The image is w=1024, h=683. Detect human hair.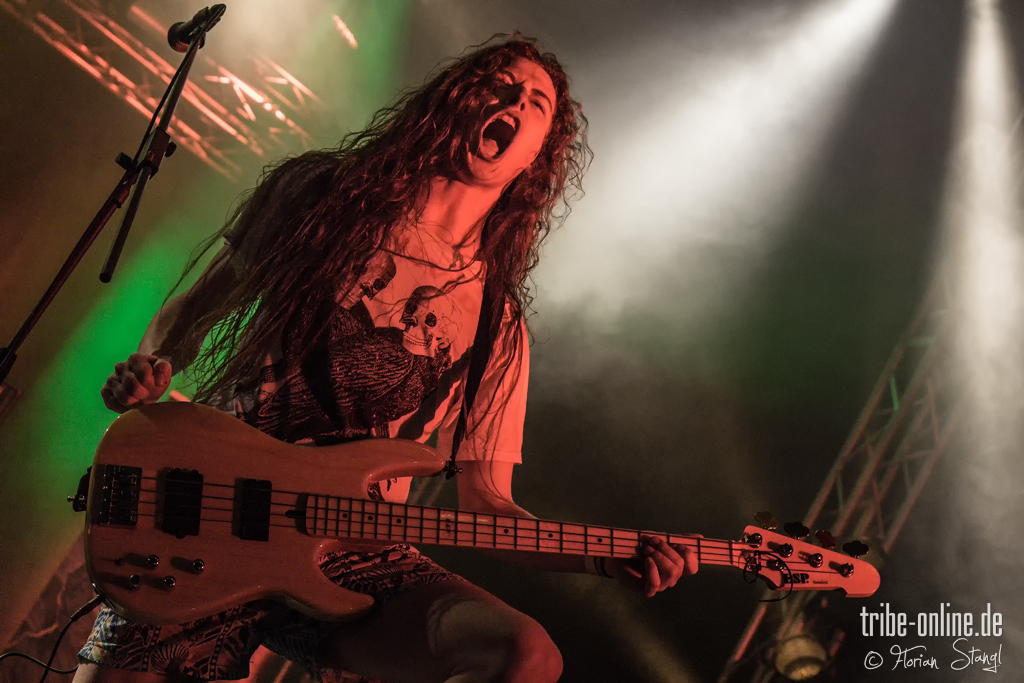
Detection: {"x1": 103, "y1": 68, "x2": 596, "y2": 478}.
